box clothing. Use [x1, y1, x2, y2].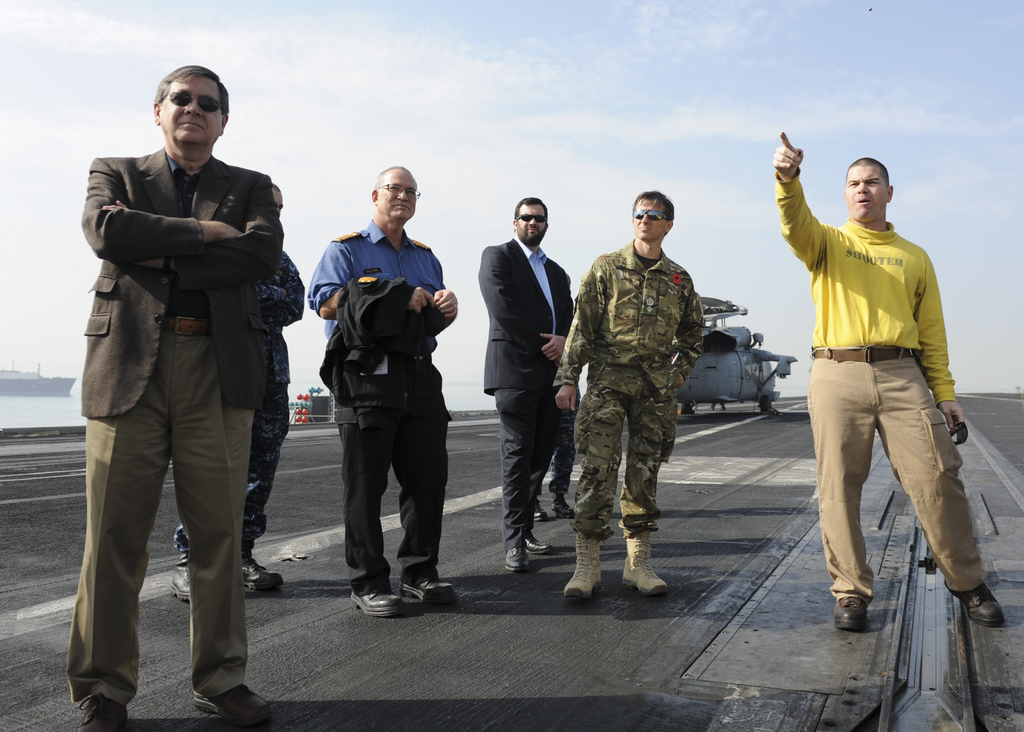
[42, 57, 299, 654].
